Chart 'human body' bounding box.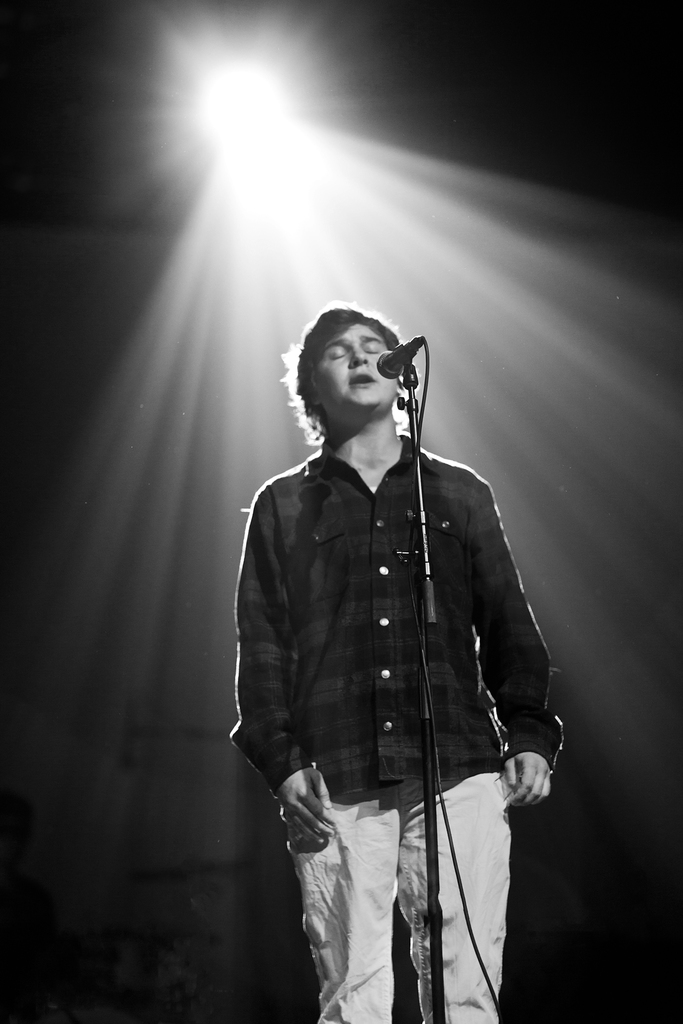
Charted: [231,304,551,1008].
